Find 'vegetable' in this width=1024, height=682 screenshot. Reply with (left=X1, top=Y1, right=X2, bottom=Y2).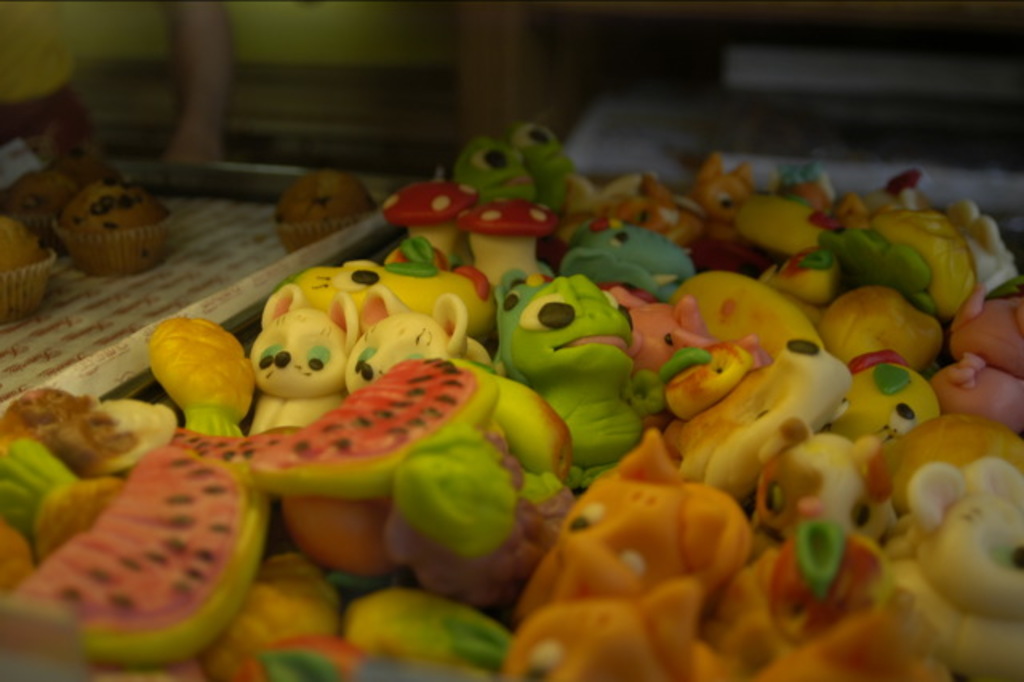
(left=240, top=354, right=499, bottom=499).
